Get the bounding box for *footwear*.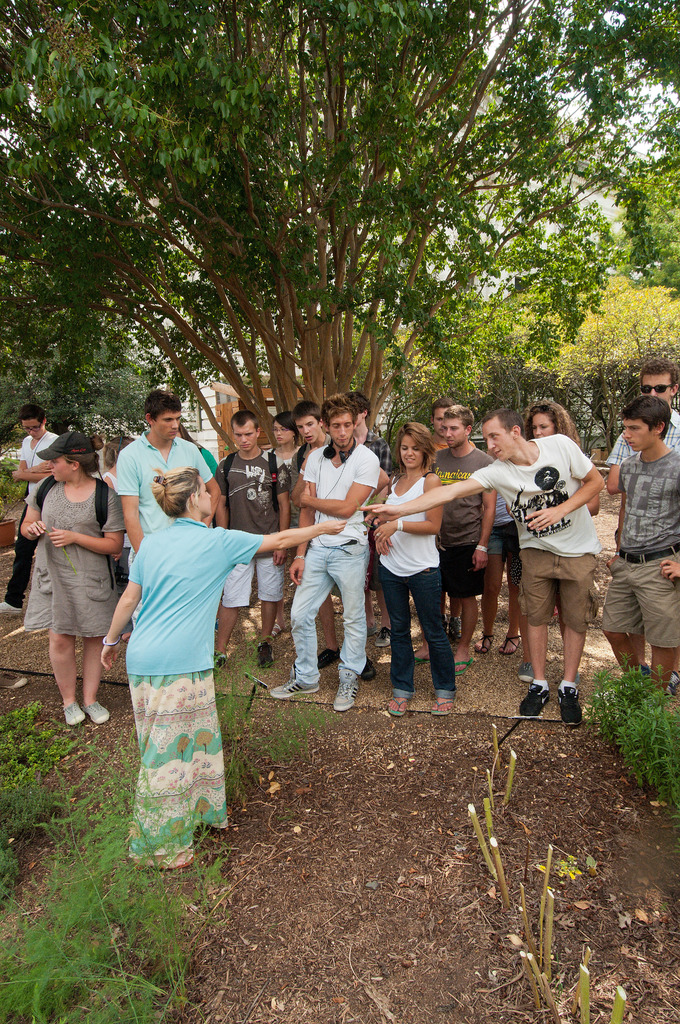
region(498, 633, 523, 659).
